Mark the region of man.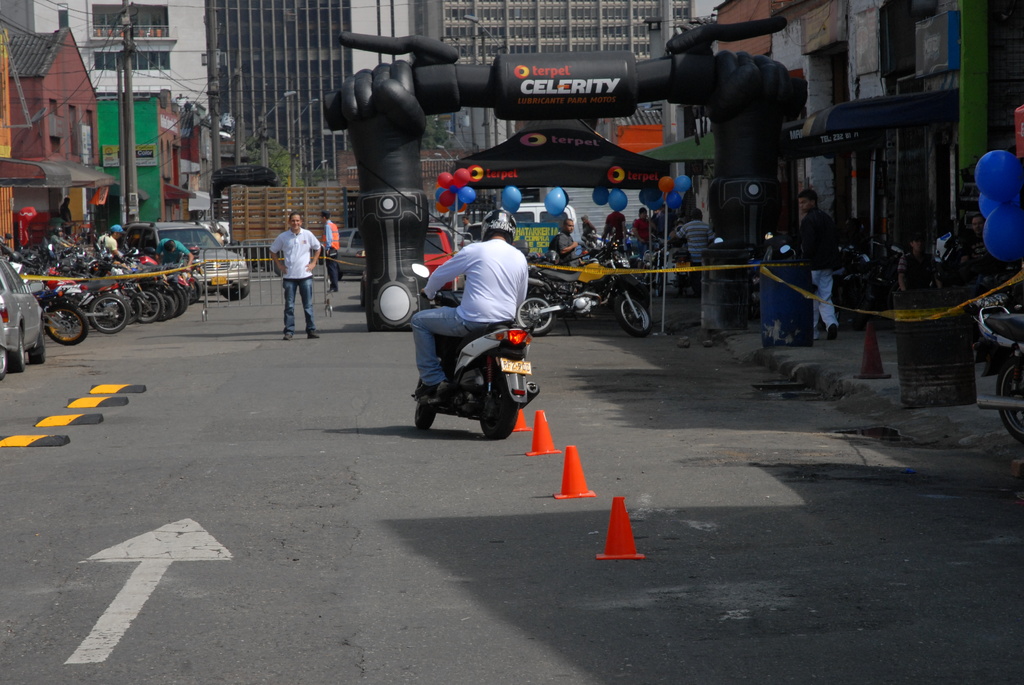
Region: [671, 208, 716, 297].
